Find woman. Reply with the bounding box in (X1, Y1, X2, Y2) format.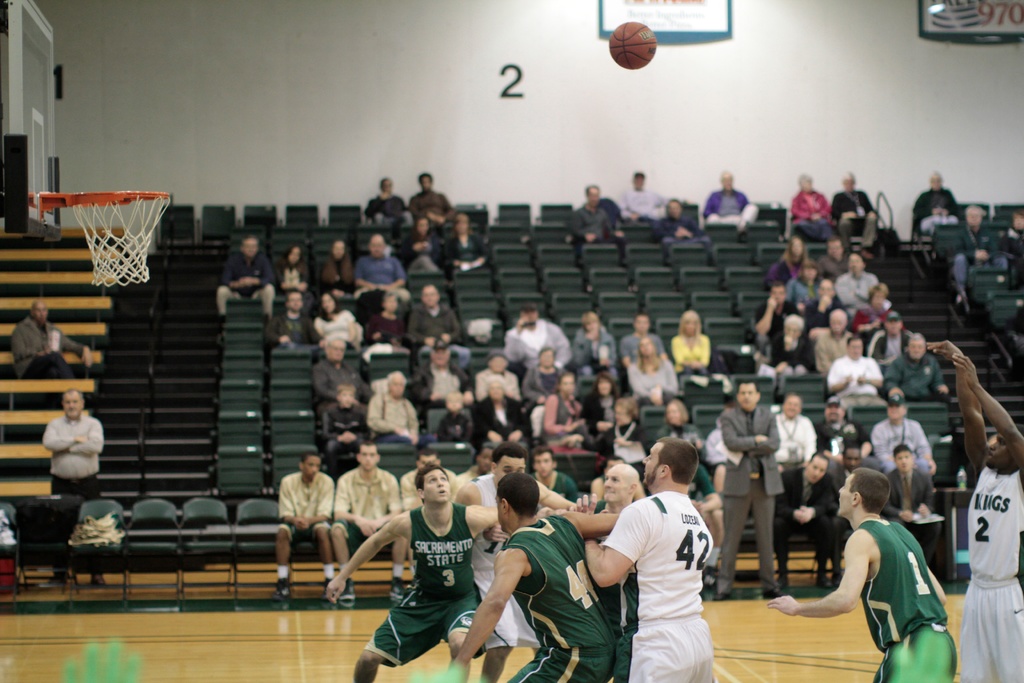
(785, 261, 822, 305).
